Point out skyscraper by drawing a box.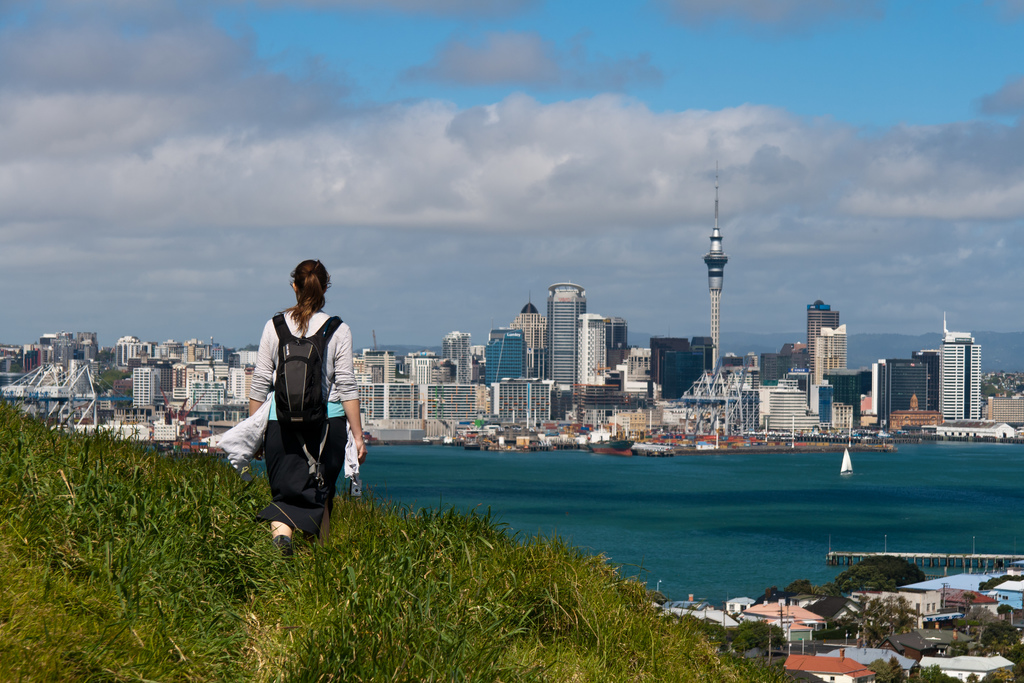
<bbox>934, 319, 992, 425</bbox>.
